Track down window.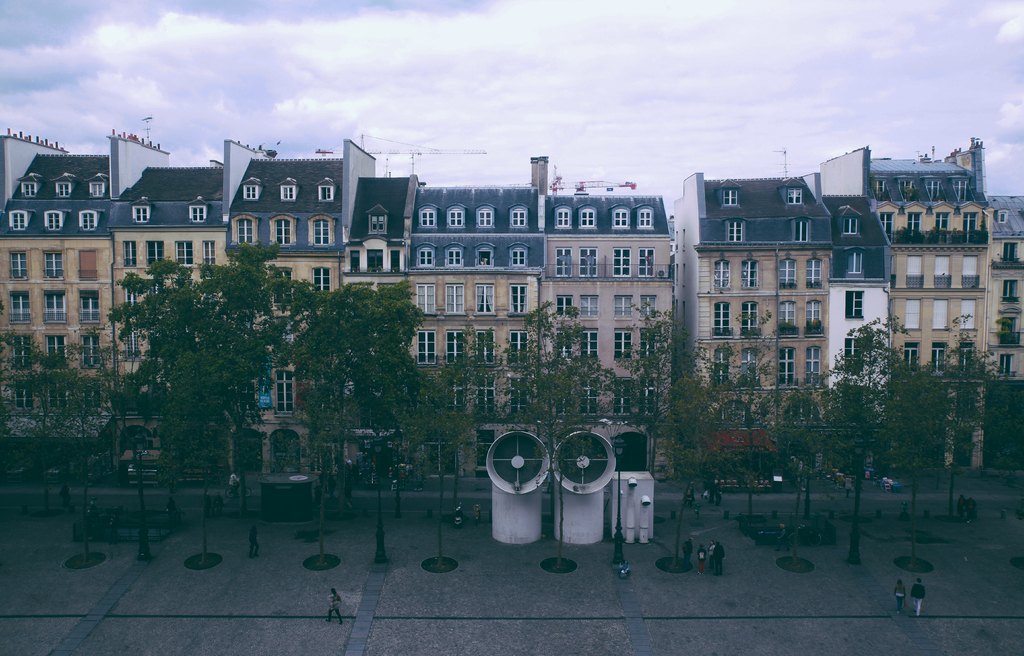
Tracked to 177, 242, 187, 263.
